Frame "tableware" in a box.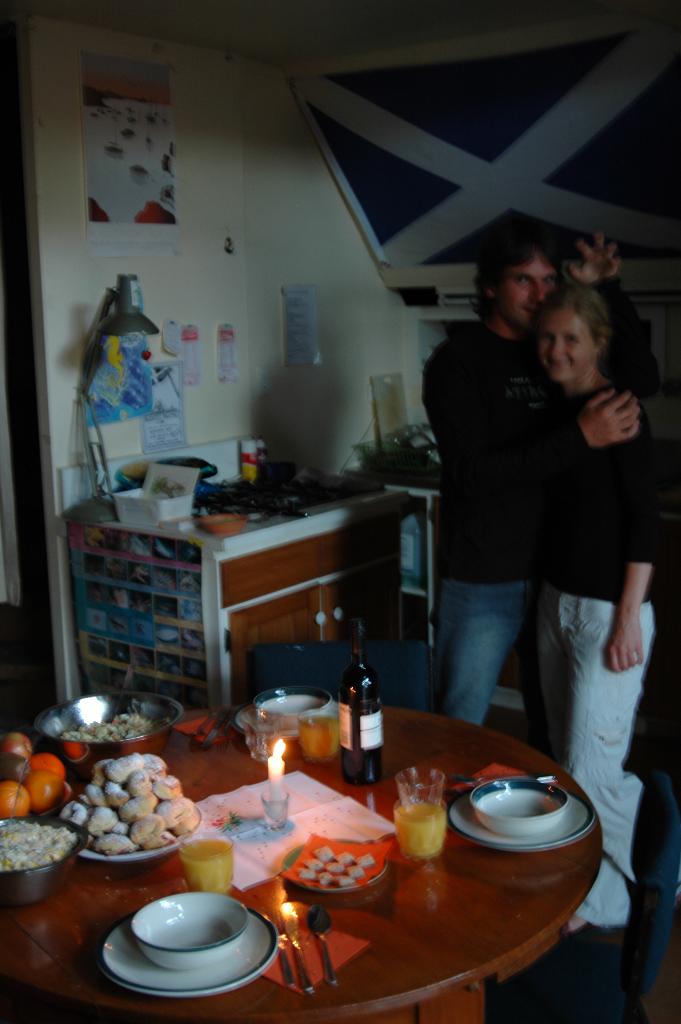
left=135, top=892, right=247, bottom=975.
